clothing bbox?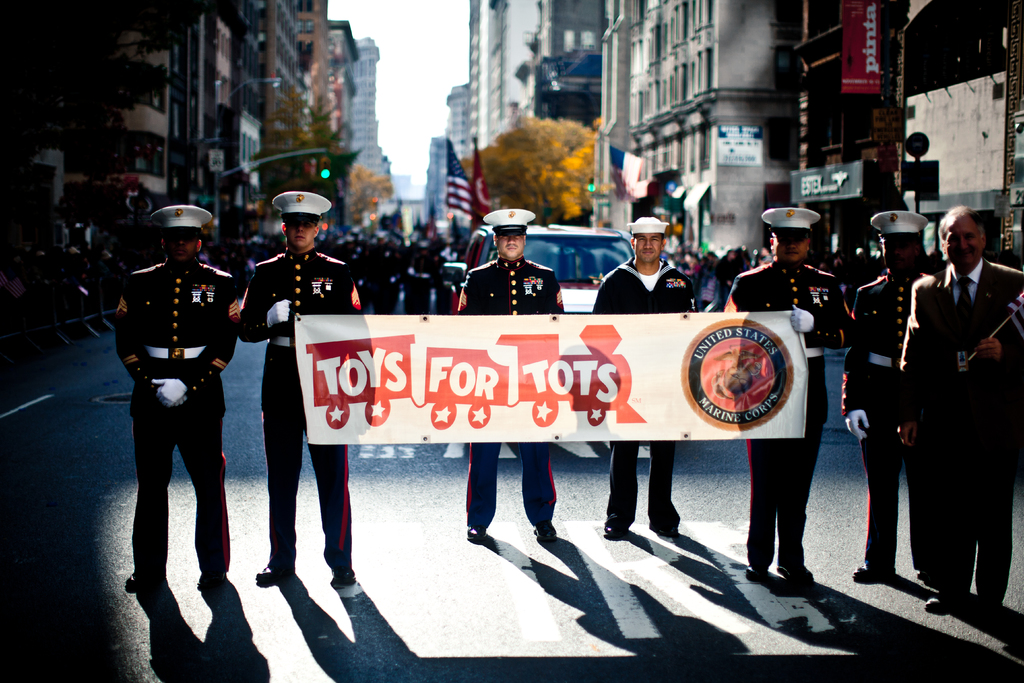
rect(243, 258, 359, 565)
